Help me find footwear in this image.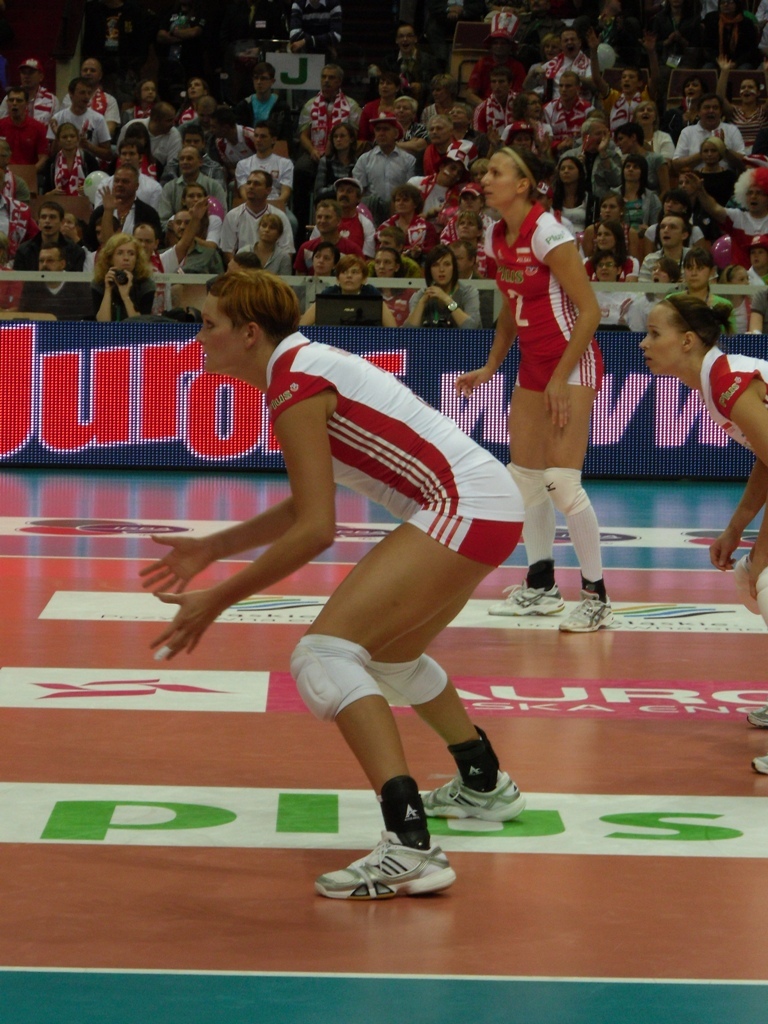
Found it: left=314, top=832, right=456, bottom=900.
